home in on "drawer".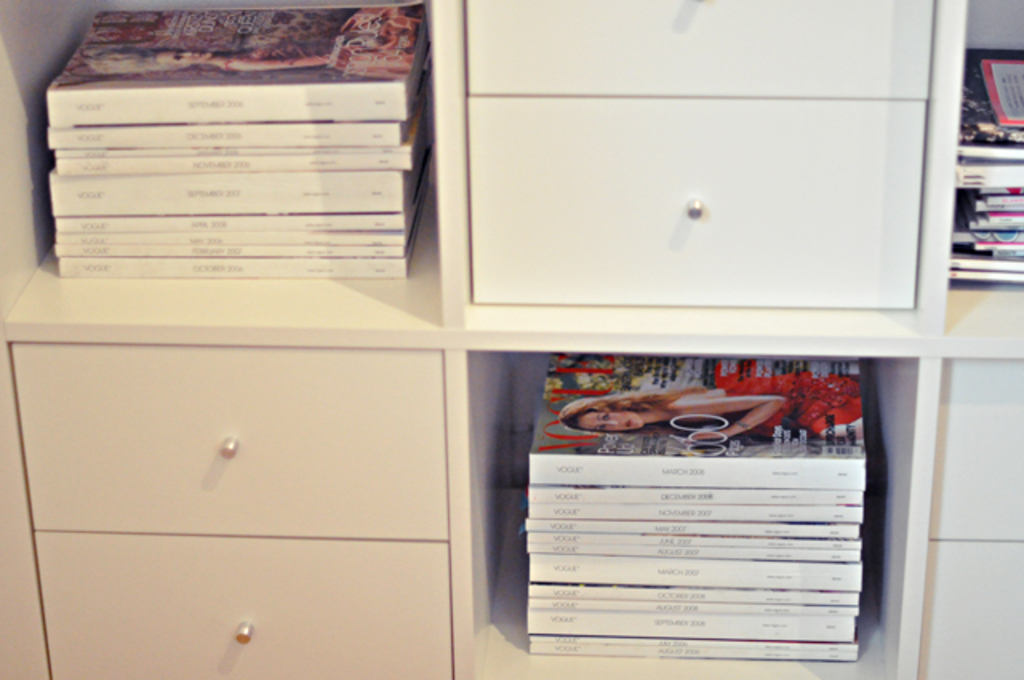
Homed in at [30,531,453,678].
